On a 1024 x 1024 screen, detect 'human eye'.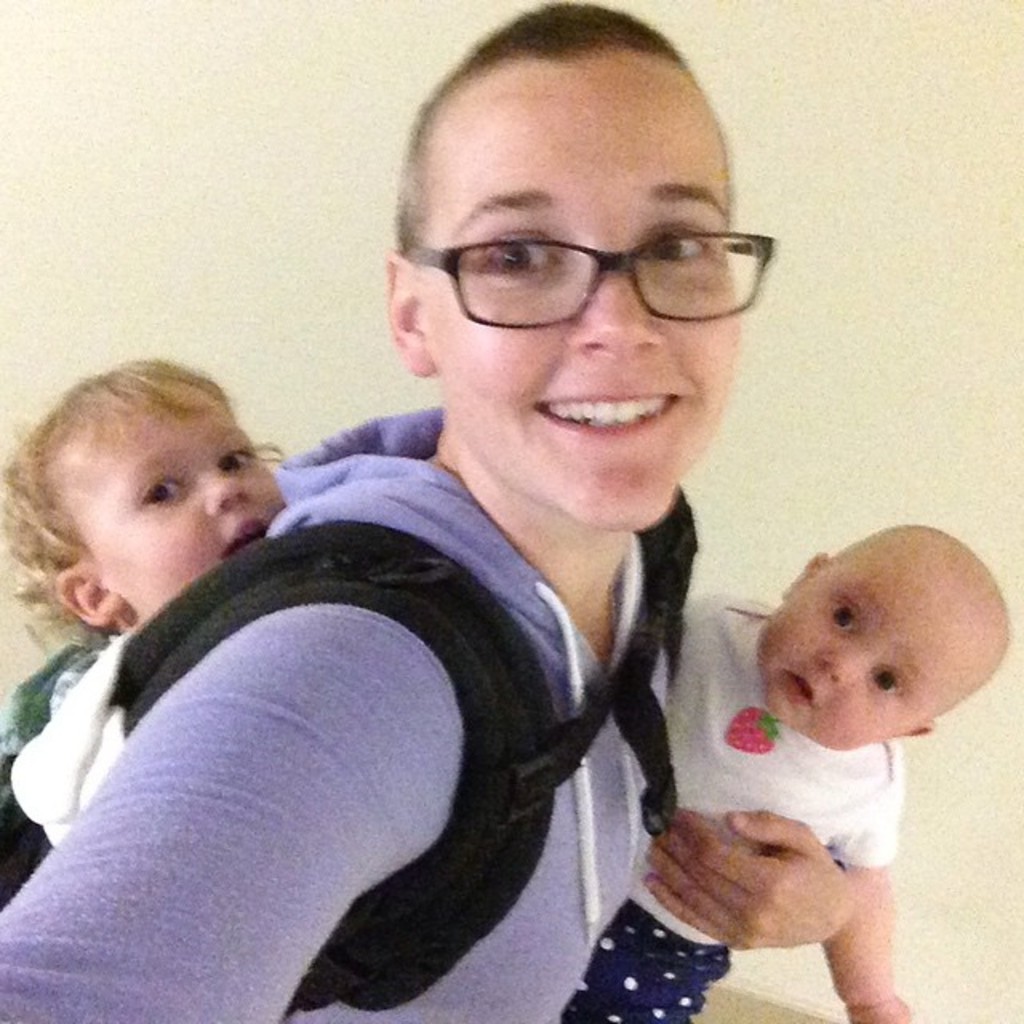
<box>216,445,259,469</box>.
